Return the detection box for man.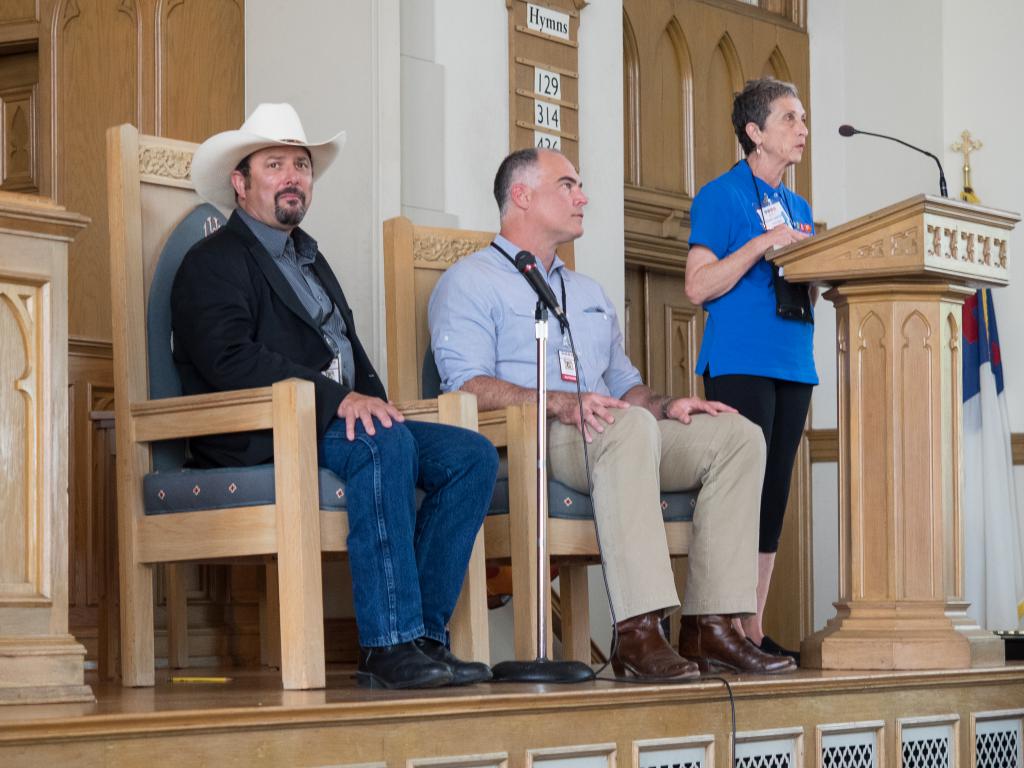
select_region(417, 172, 748, 657).
